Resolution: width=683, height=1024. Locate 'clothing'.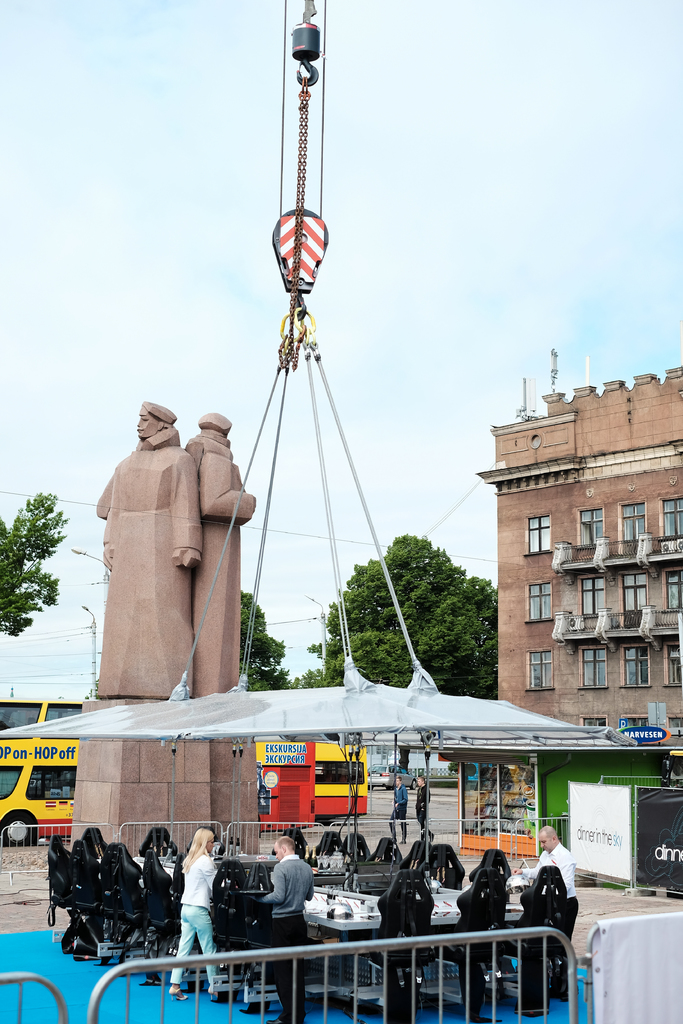
{"left": 520, "top": 840, "right": 582, "bottom": 959}.
